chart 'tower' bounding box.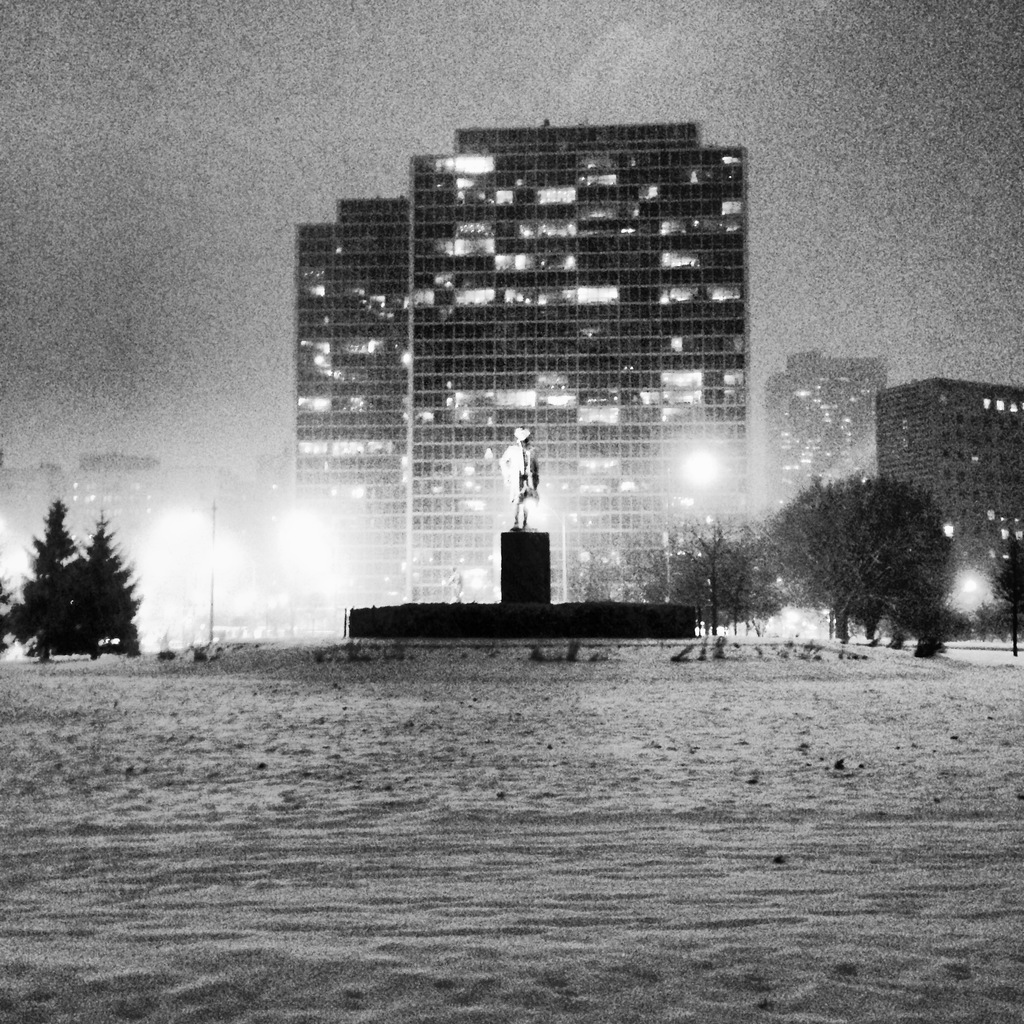
Charted: locate(264, 113, 762, 611).
